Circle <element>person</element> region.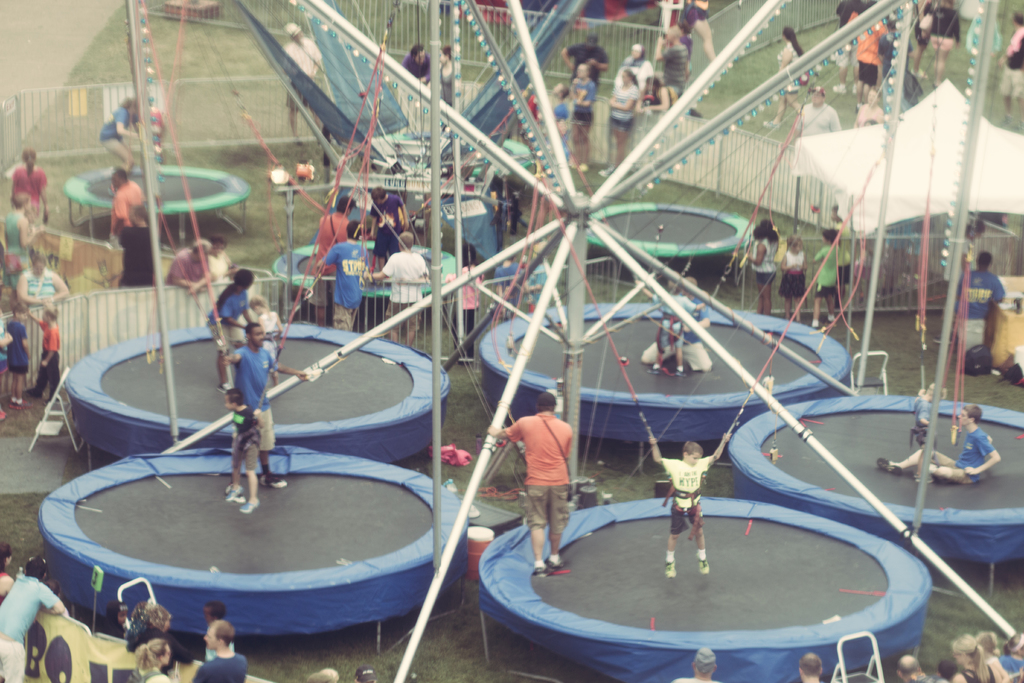
Region: detection(635, 277, 712, 371).
